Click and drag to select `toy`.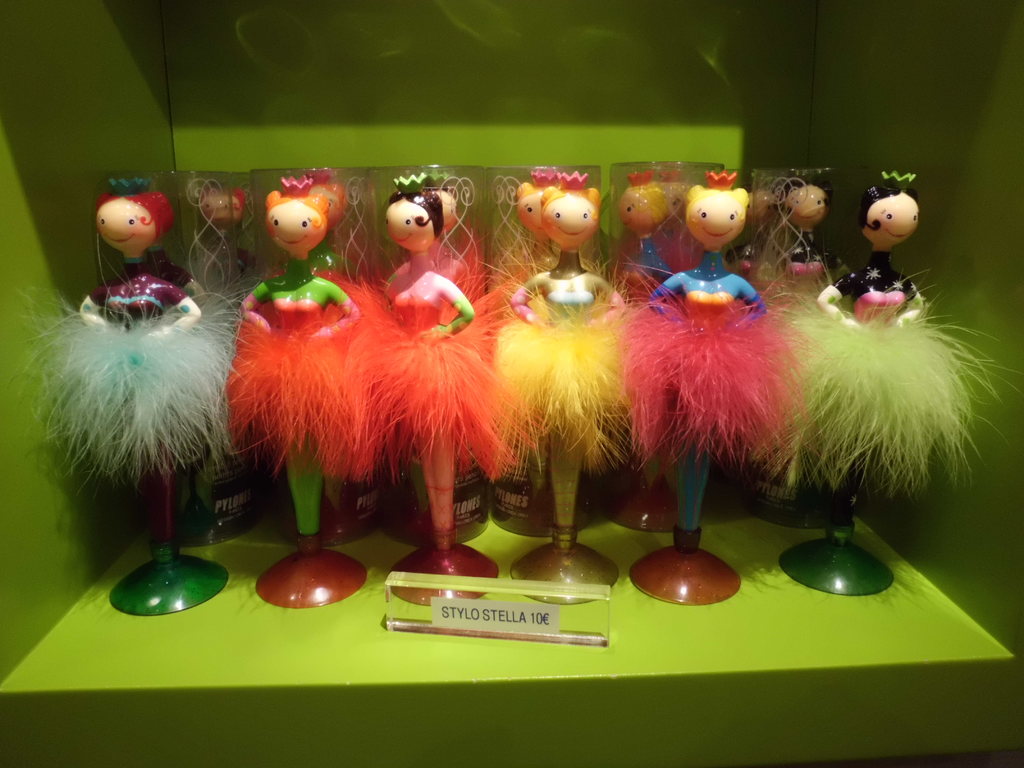
Selection: (x1=632, y1=163, x2=800, y2=607).
